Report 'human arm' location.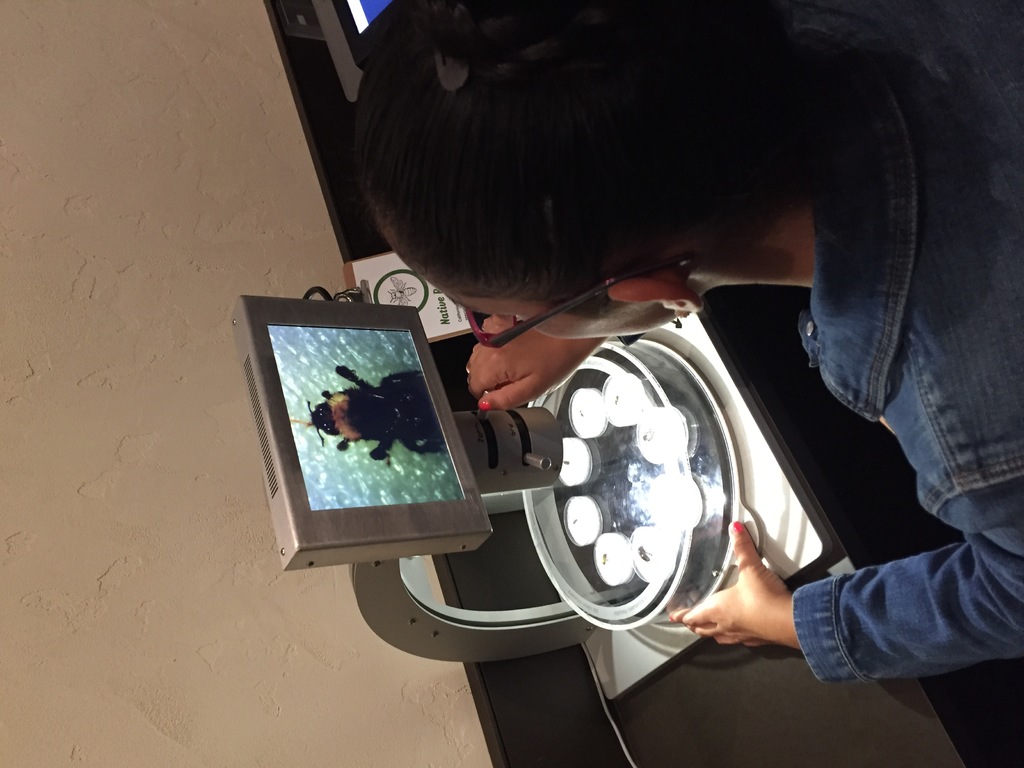
Report: region(668, 523, 1013, 678).
